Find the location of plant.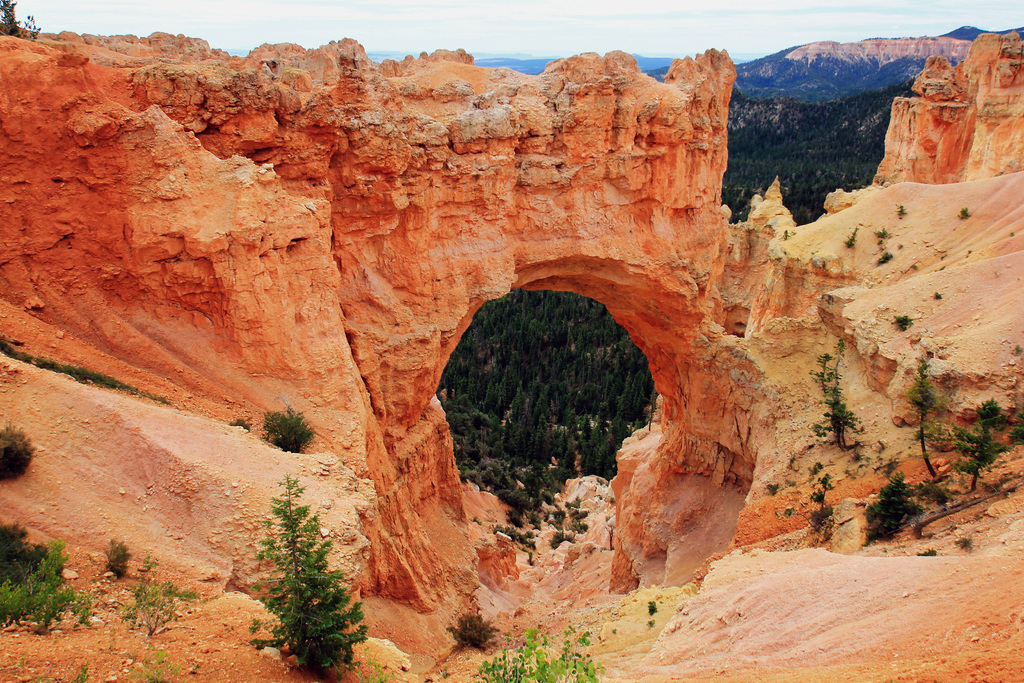
Location: {"left": 1, "top": 0, "right": 43, "bottom": 40}.
